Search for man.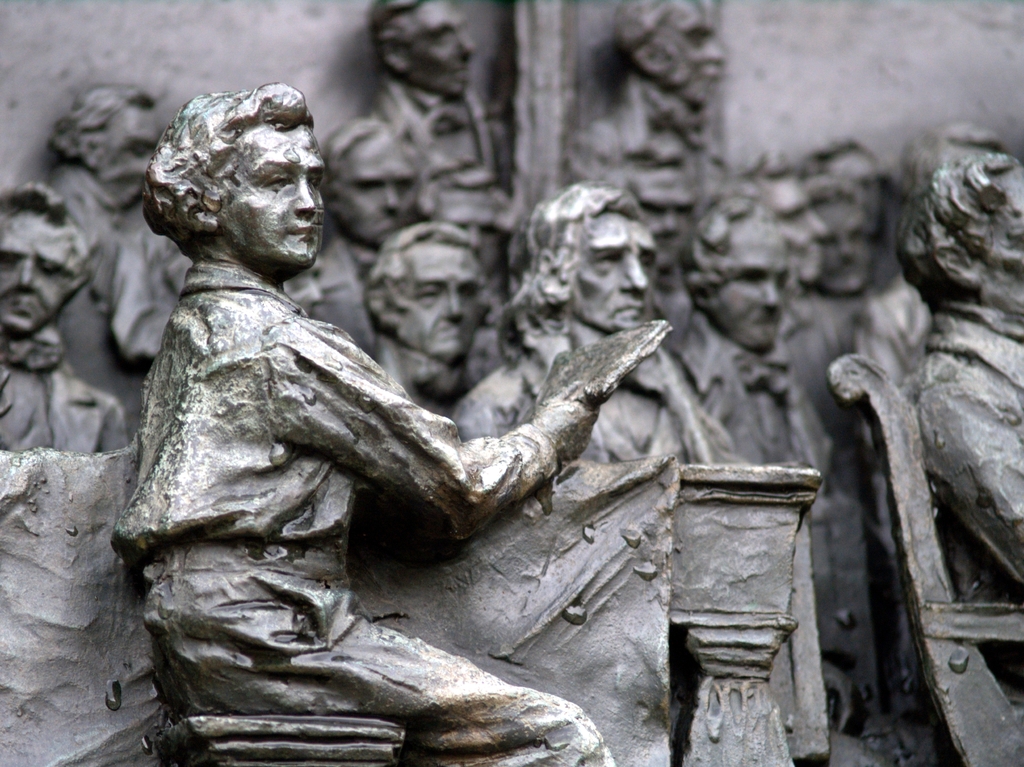
Found at Rect(285, 109, 438, 342).
